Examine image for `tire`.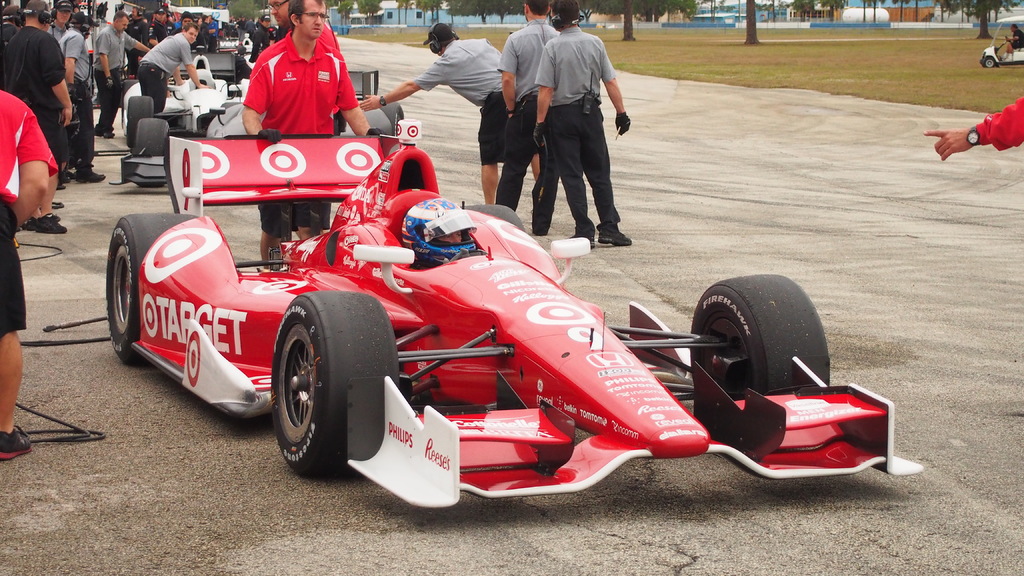
Examination result: bbox=[132, 118, 172, 156].
